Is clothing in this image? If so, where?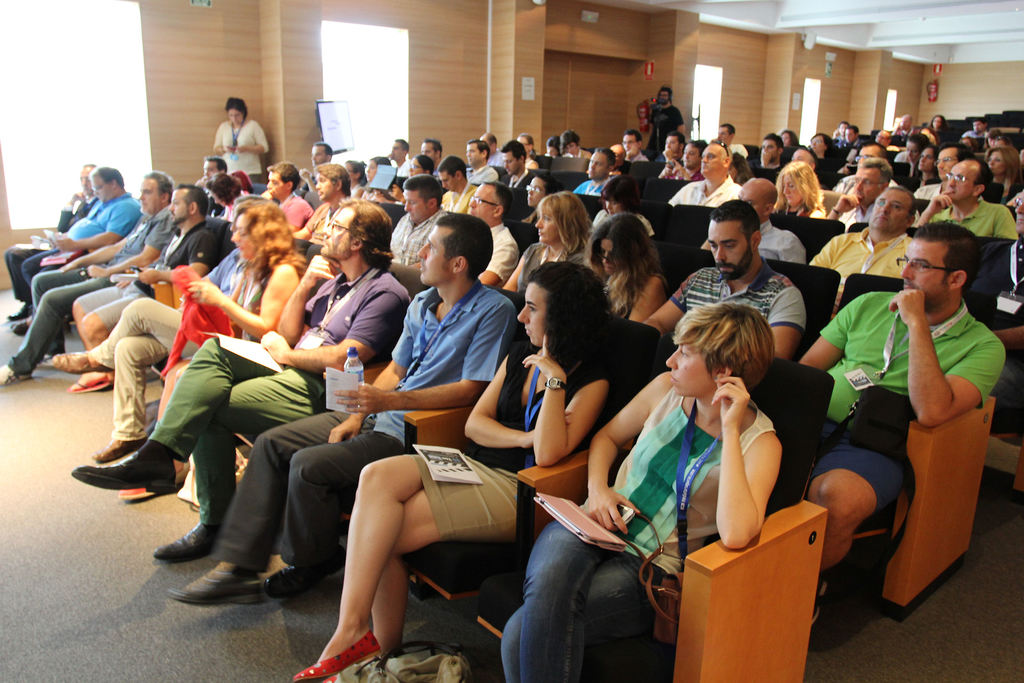
Yes, at 922,126,940,147.
